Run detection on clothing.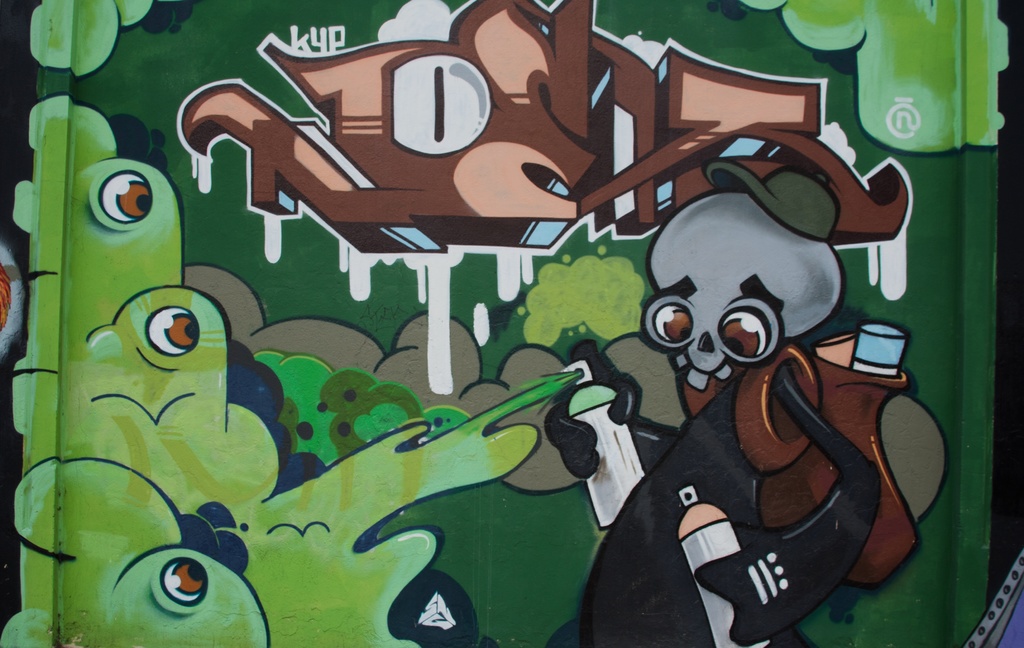
Result: <box>676,340,915,587</box>.
